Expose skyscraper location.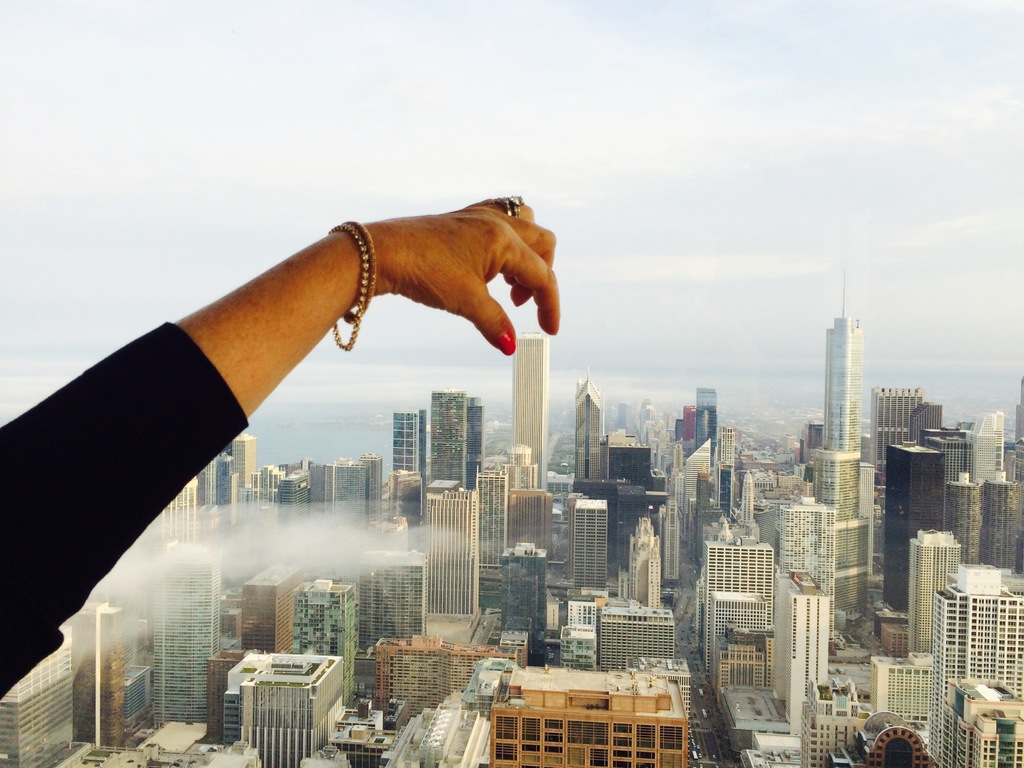
Exposed at [x1=715, y1=460, x2=732, y2=522].
